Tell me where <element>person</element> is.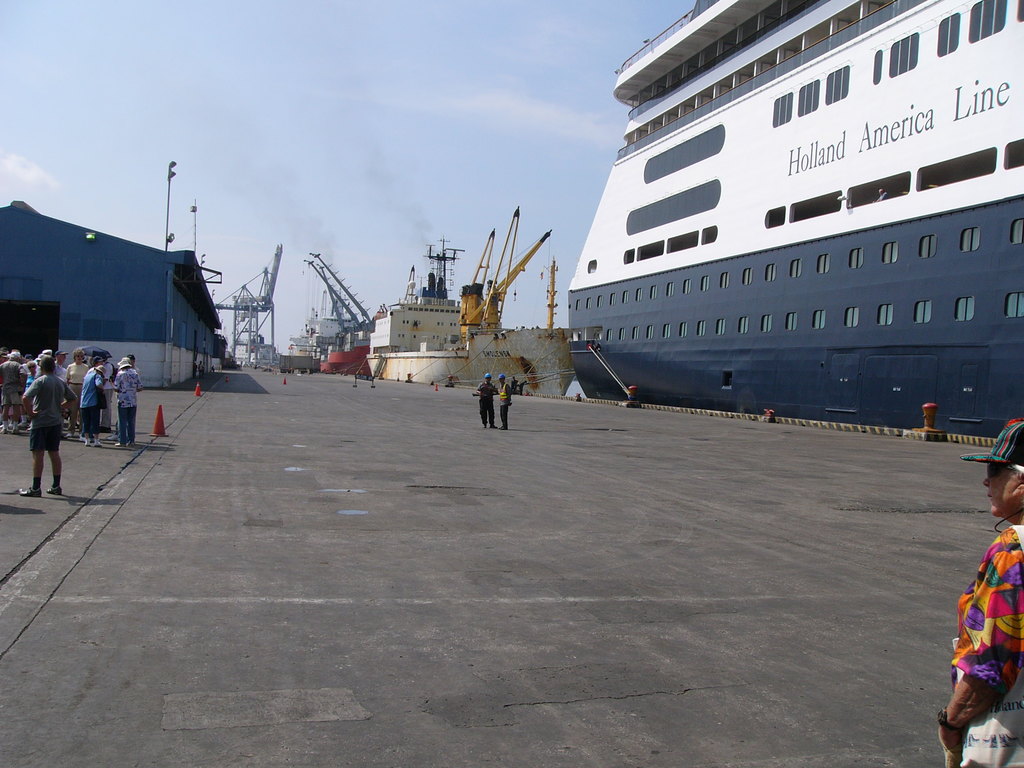
<element>person</element> is at 945:471:1021:751.
